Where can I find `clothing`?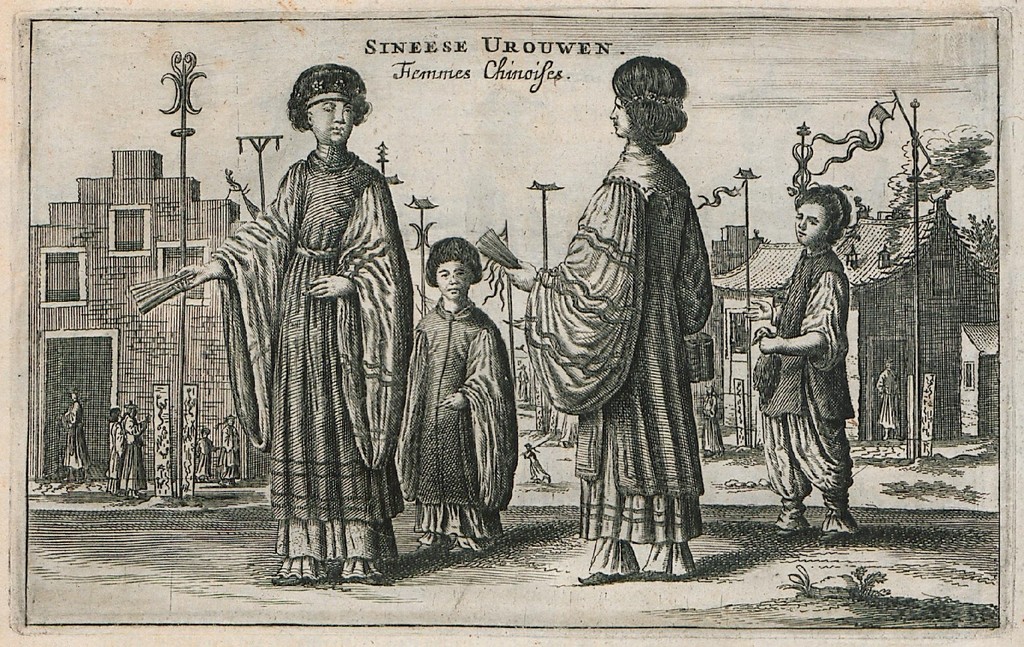
You can find it at bbox=[220, 420, 241, 478].
